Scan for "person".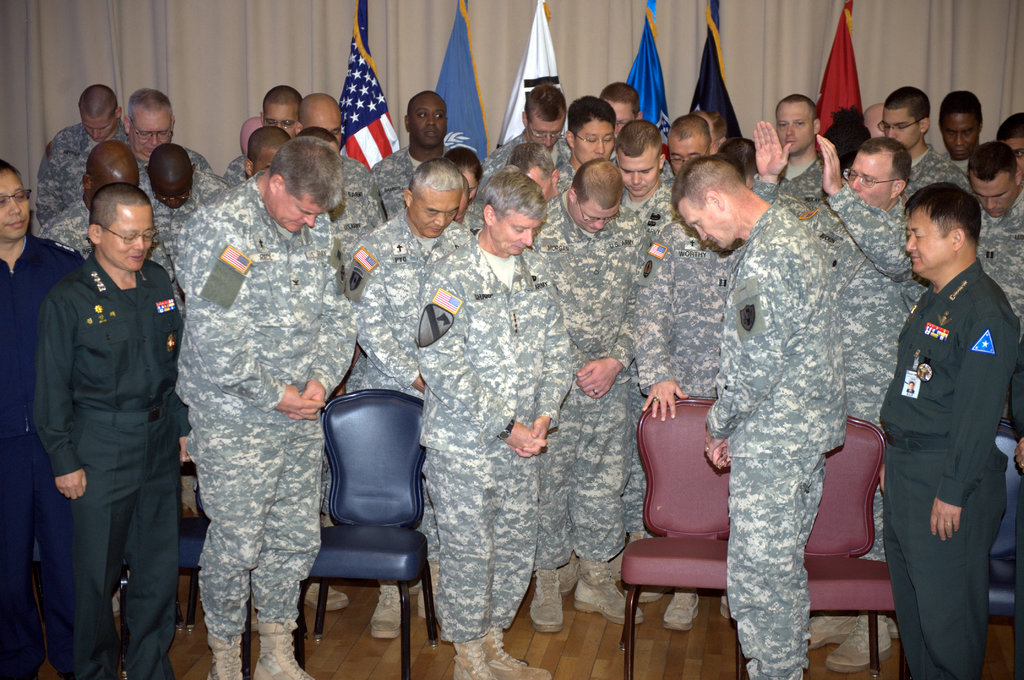
Scan result: locate(245, 126, 292, 172).
